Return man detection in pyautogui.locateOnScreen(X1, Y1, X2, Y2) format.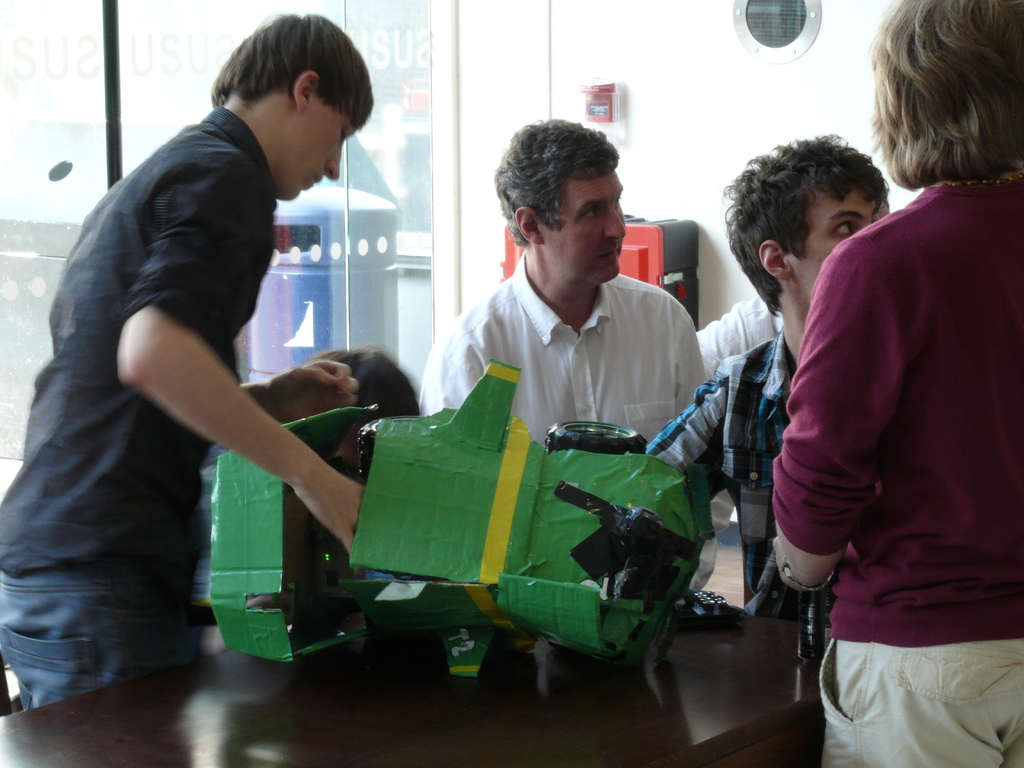
pyautogui.locateOnScreen(0, 11, 393, 718).
